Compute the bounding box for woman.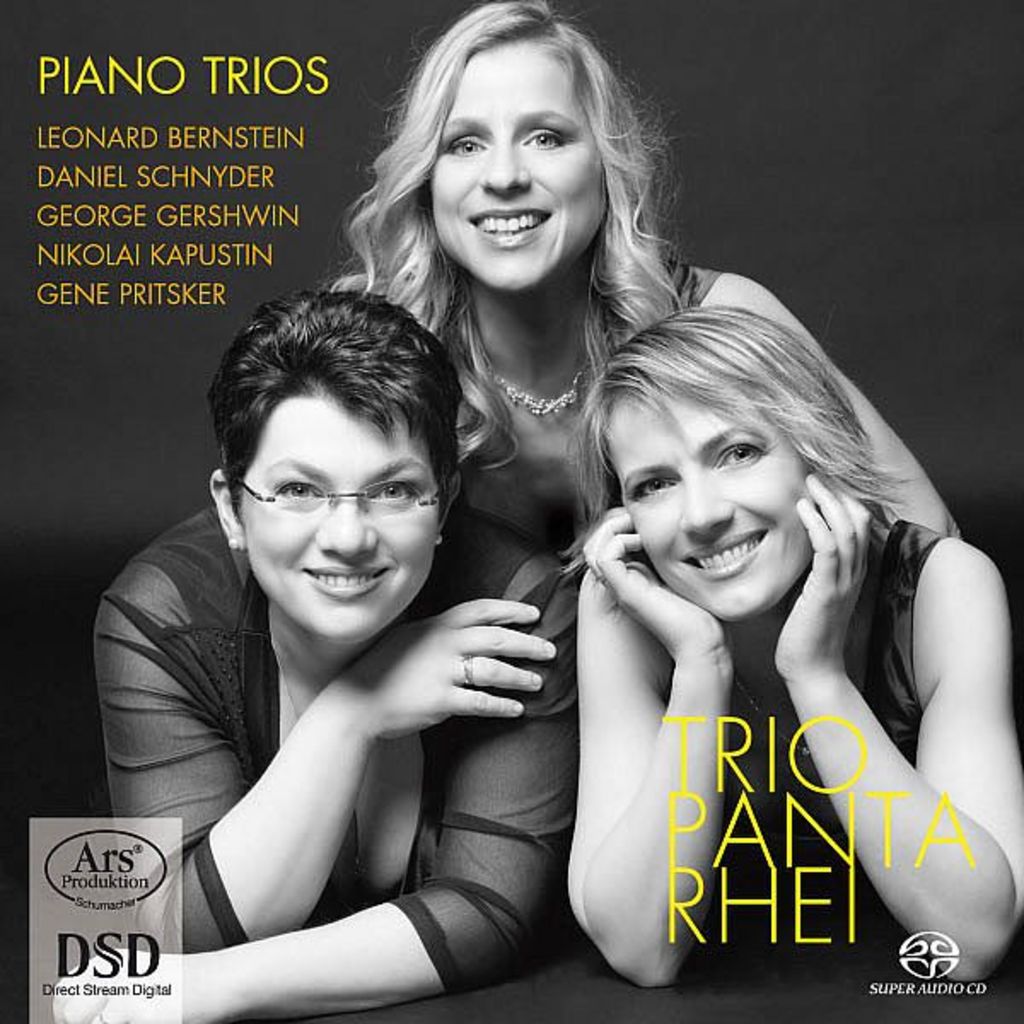
locate(121, 200, 679, 1004).
